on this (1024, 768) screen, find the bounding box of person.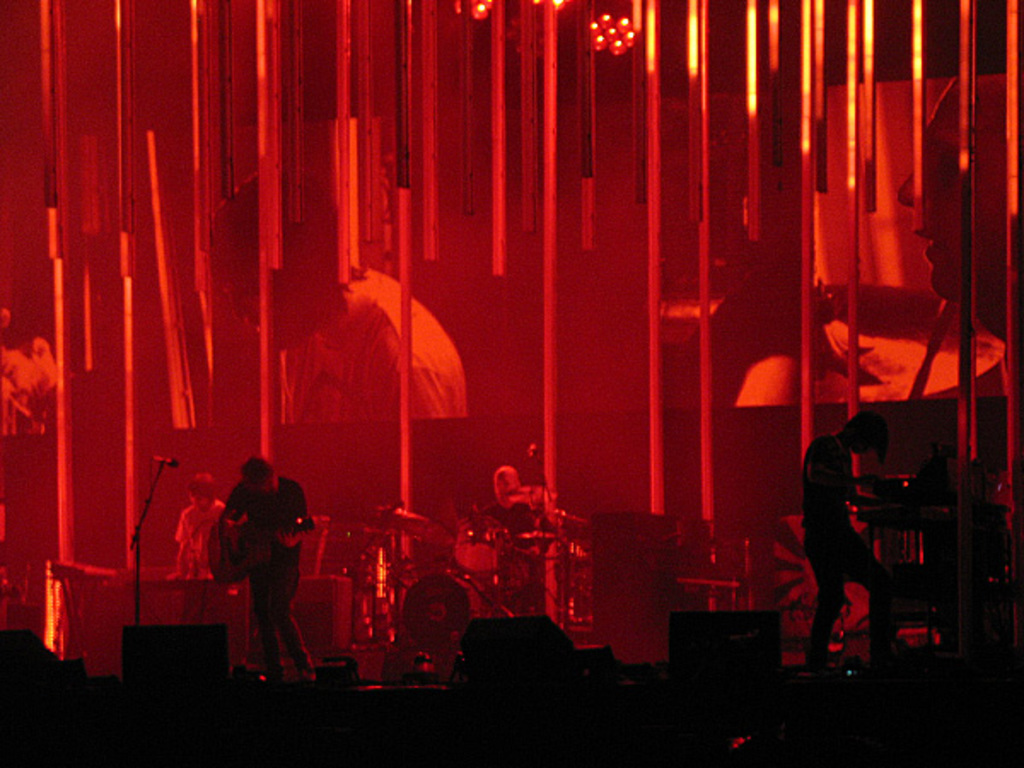
Bounding box: 162,478,236,577.
